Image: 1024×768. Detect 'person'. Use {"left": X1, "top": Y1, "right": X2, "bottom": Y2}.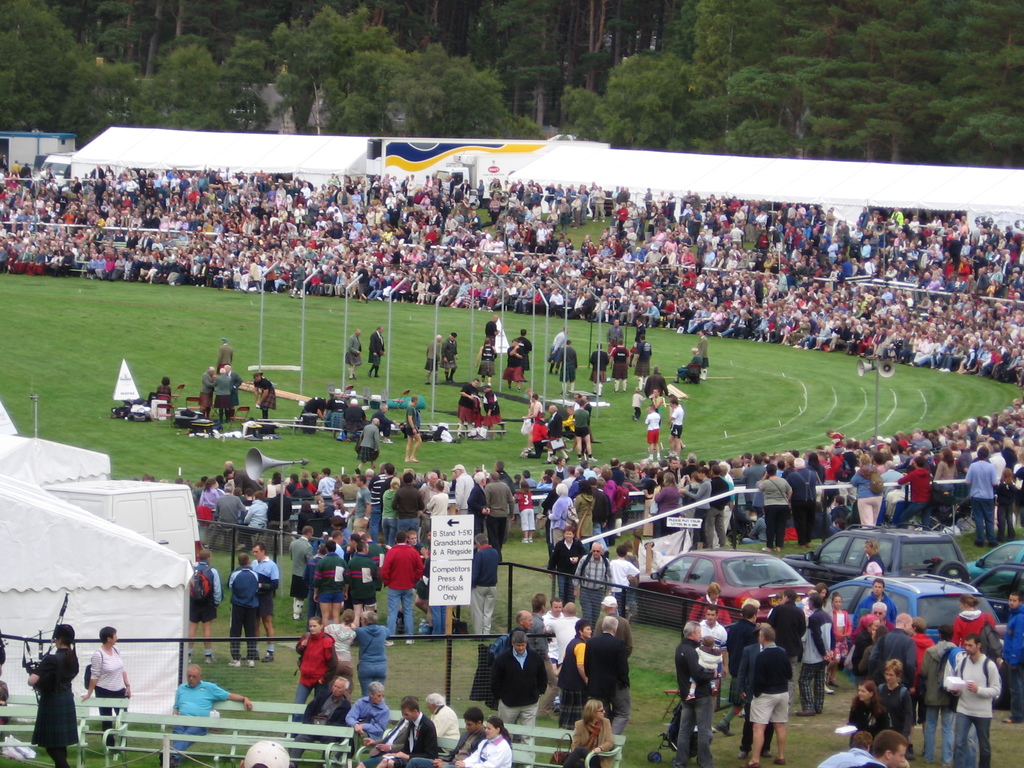
{"left": 598, "top": 467, "right": 618, "bottom": 511}.
